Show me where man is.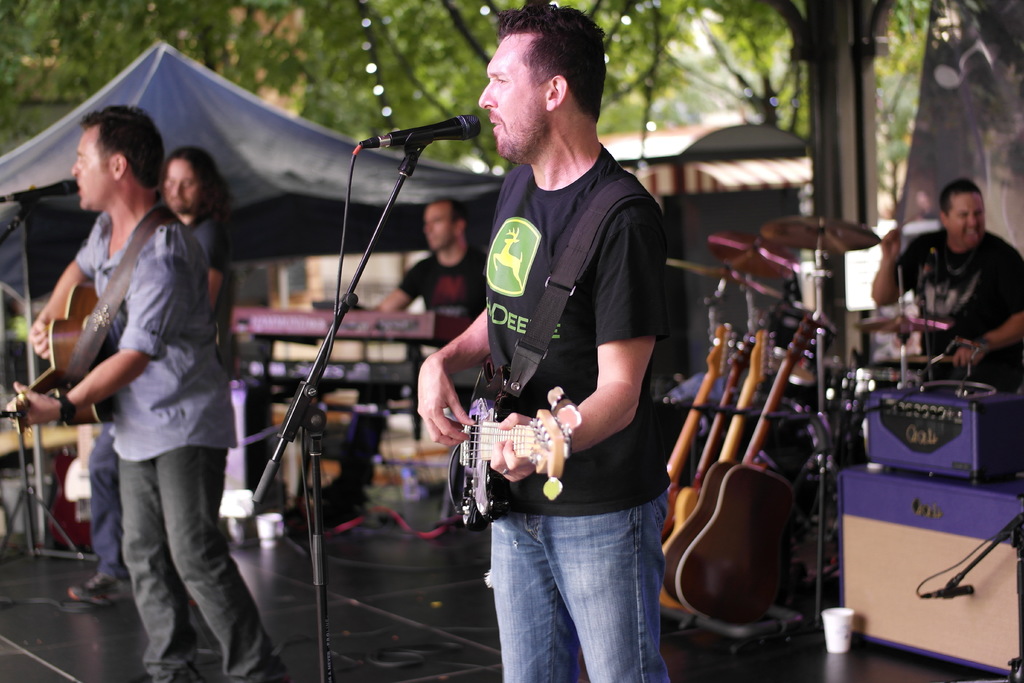
man is at left=318, top=186, right=499, bottom=538.
